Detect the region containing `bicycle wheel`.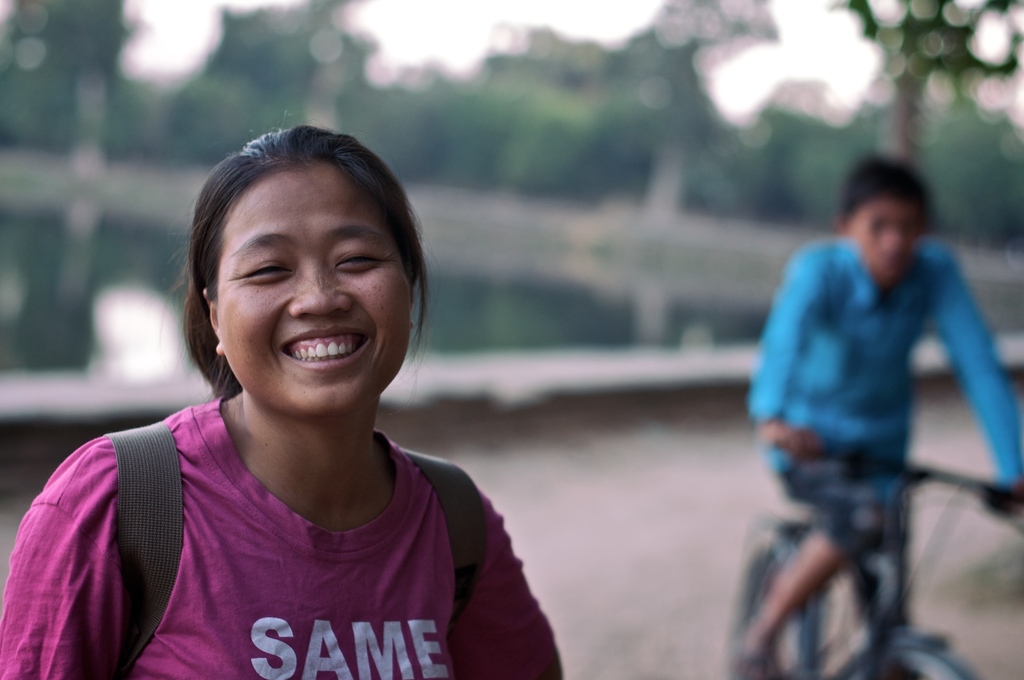
rect(728, 516, 810, 679).
